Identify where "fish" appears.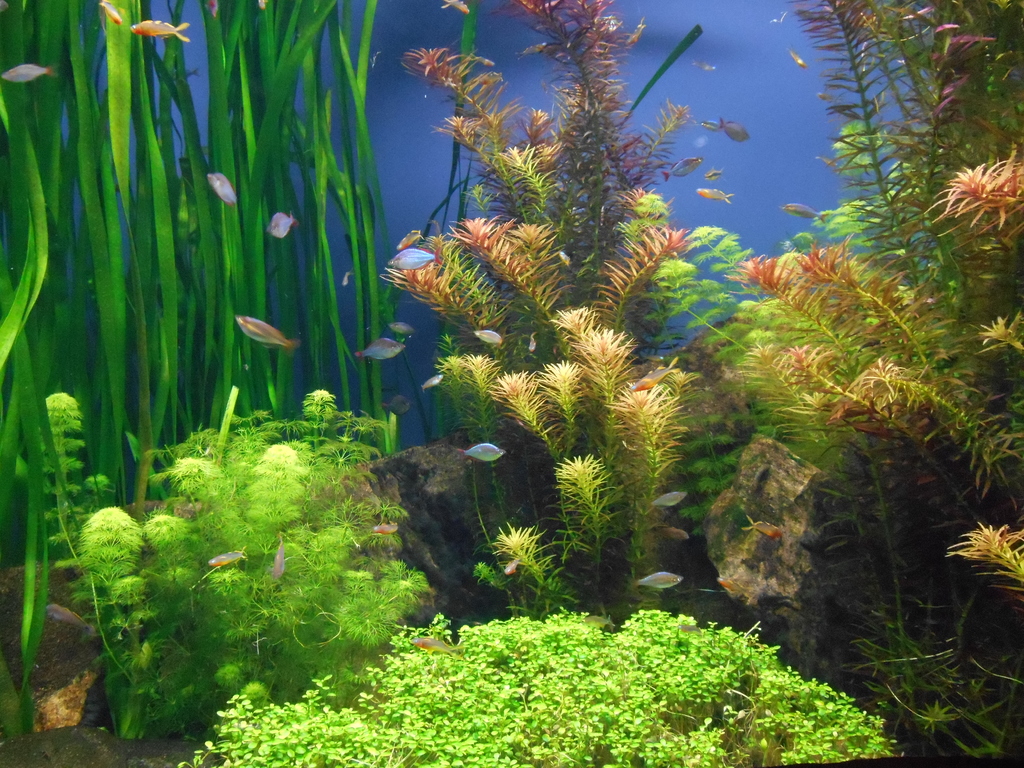
Appears at {"x1": 273, "y1": 540, "x2": 282, "y2": 586}.
